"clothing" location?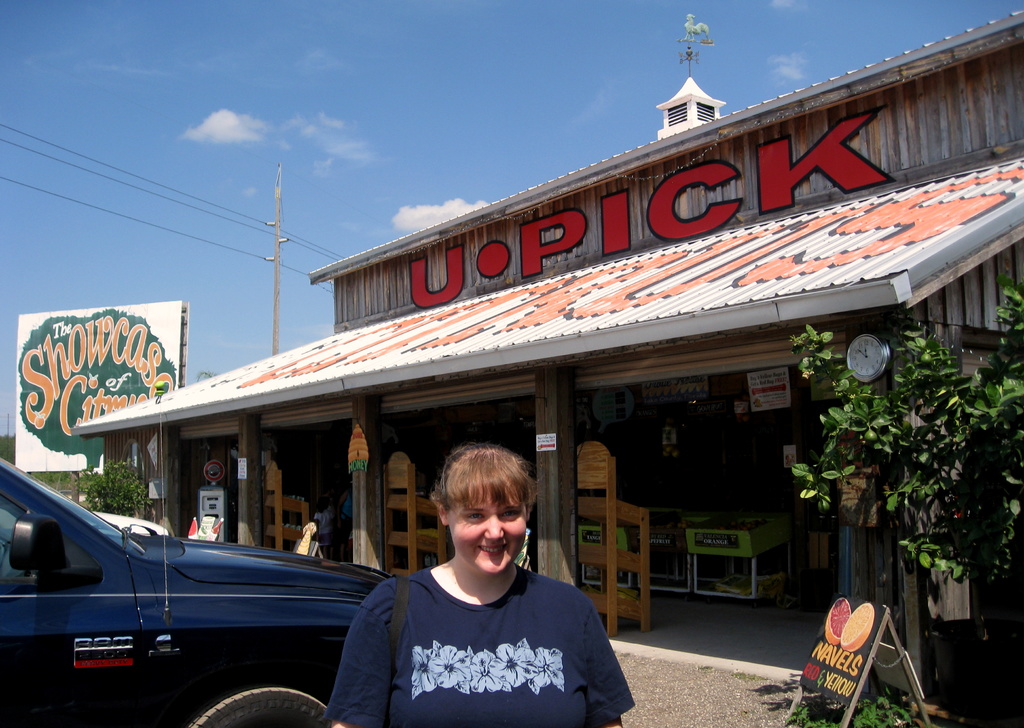
(344,534,626,723)
